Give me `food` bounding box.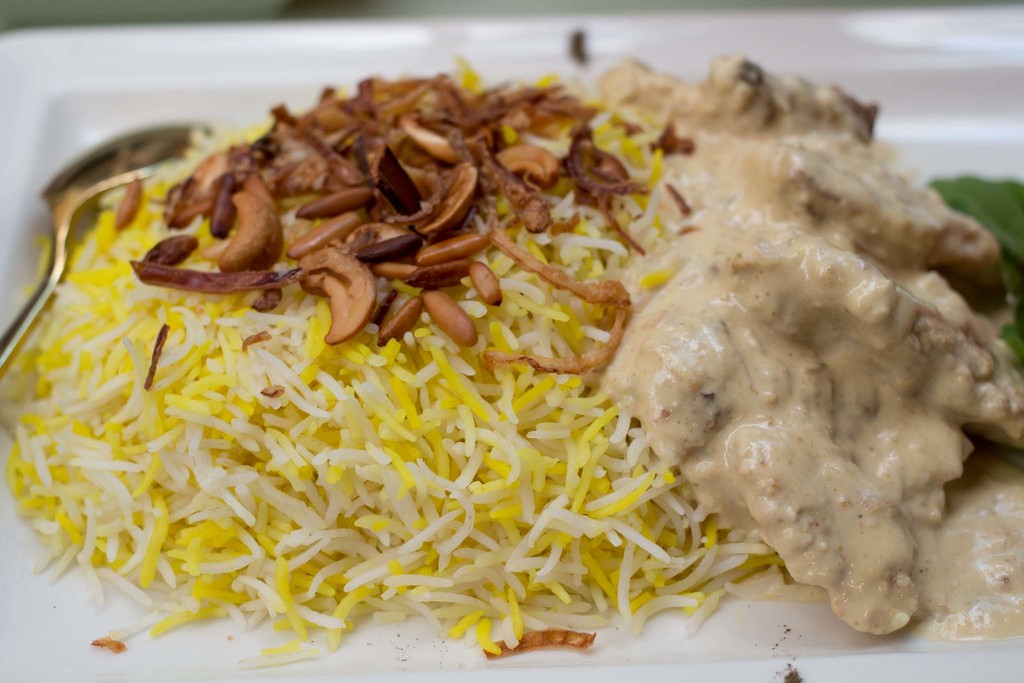
rect(33, 15, 966, 634).
